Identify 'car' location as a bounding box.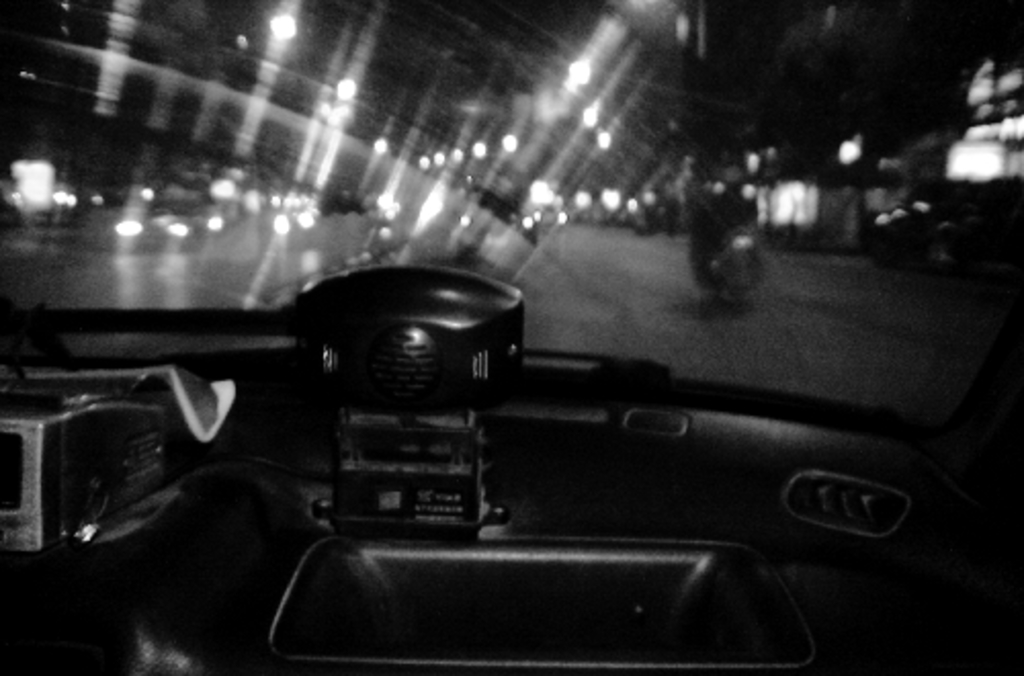
<bbox>0, 0, 1022, 674</bbox>.
